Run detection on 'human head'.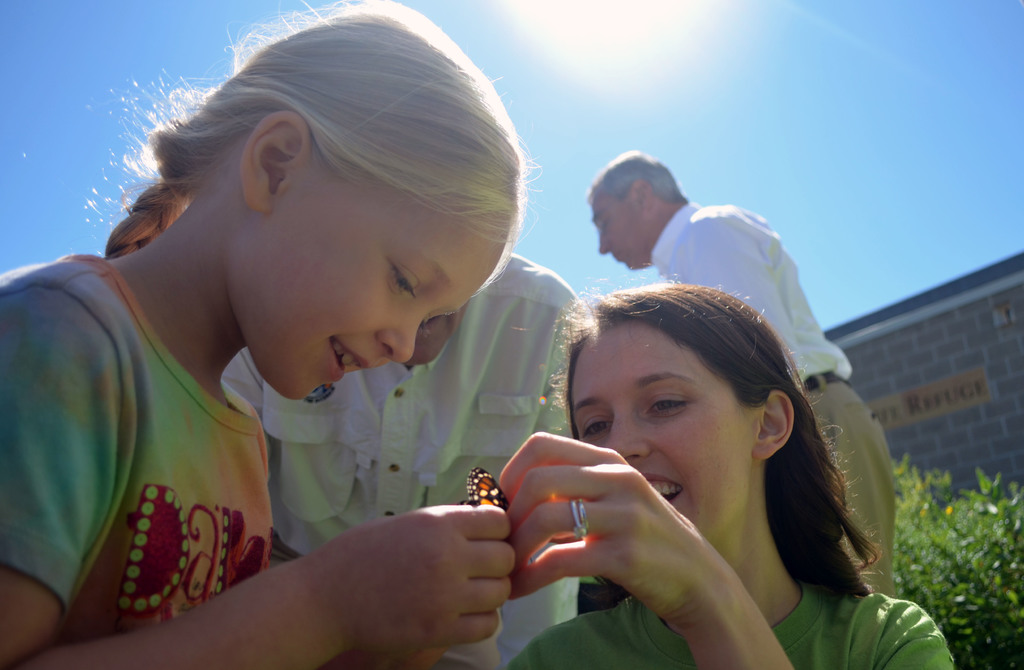
Result: BBox(401, 303, 471, 372).
